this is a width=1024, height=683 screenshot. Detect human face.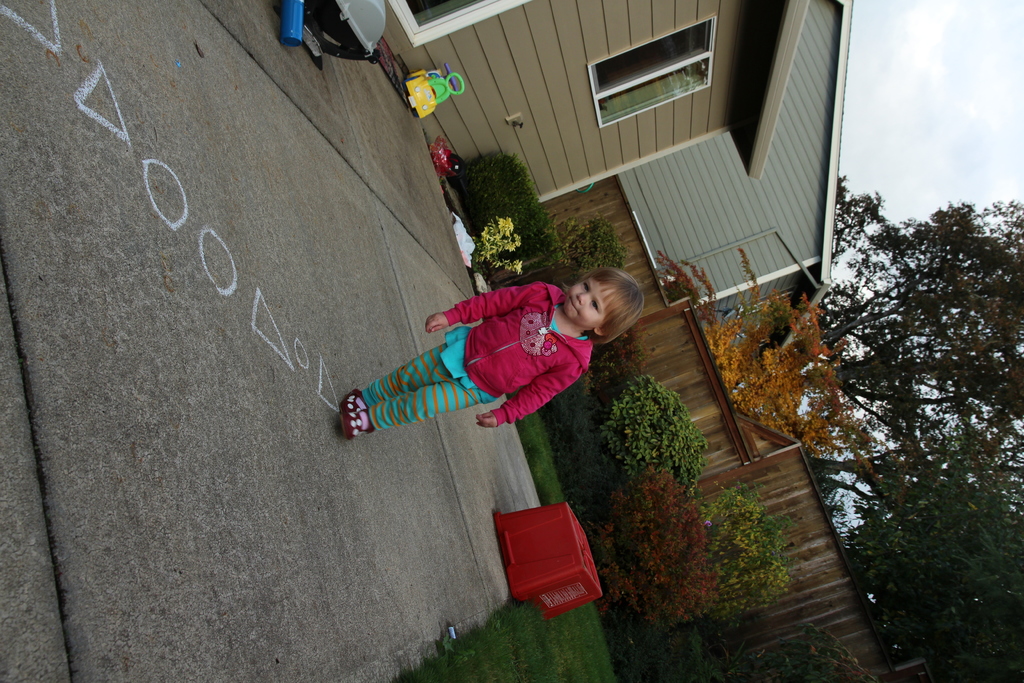
crop(557, 277, 616, 328).
